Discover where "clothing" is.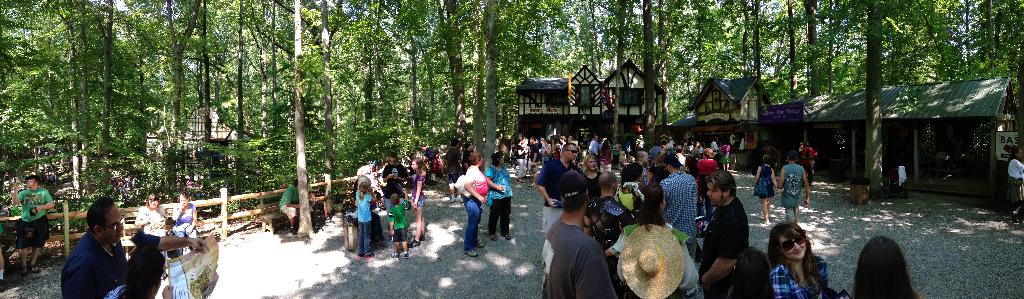
Discovered at [17,182,53,248].
